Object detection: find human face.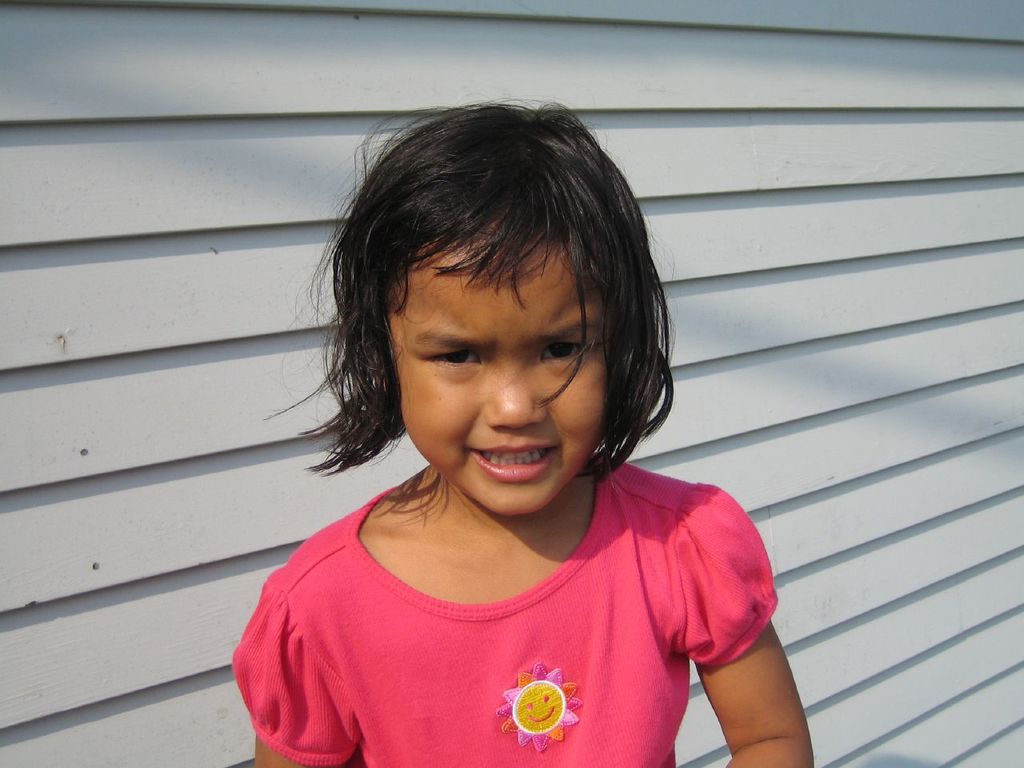
bbox(401, 251, 602, 523).
